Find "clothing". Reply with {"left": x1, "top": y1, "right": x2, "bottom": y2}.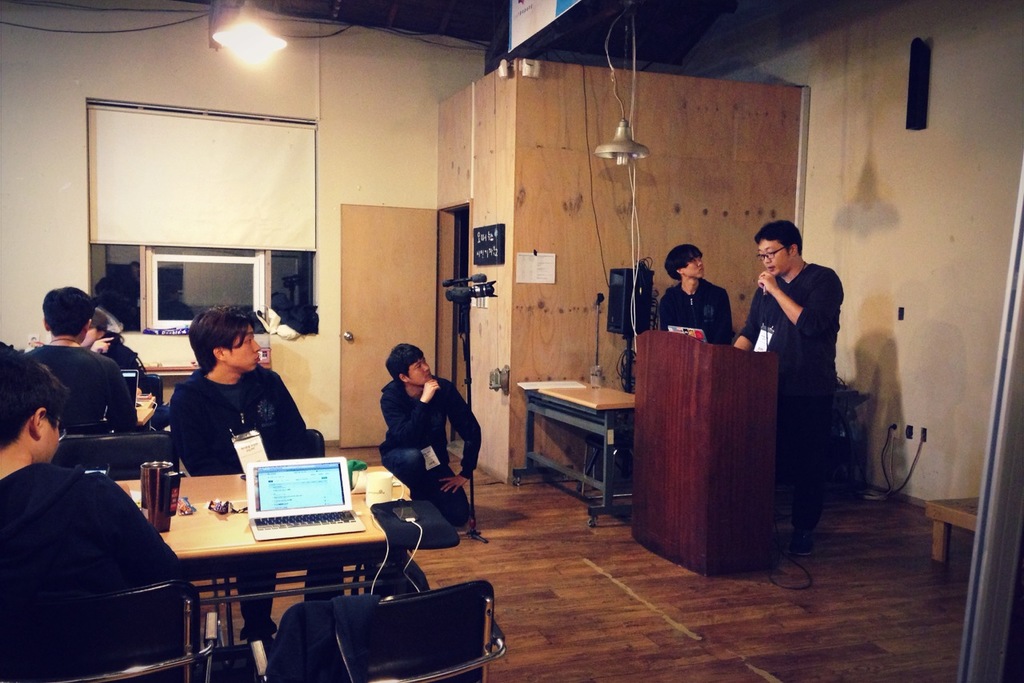
{"left": 654, "top": 275, "right": 744, "bottom": 349}.
